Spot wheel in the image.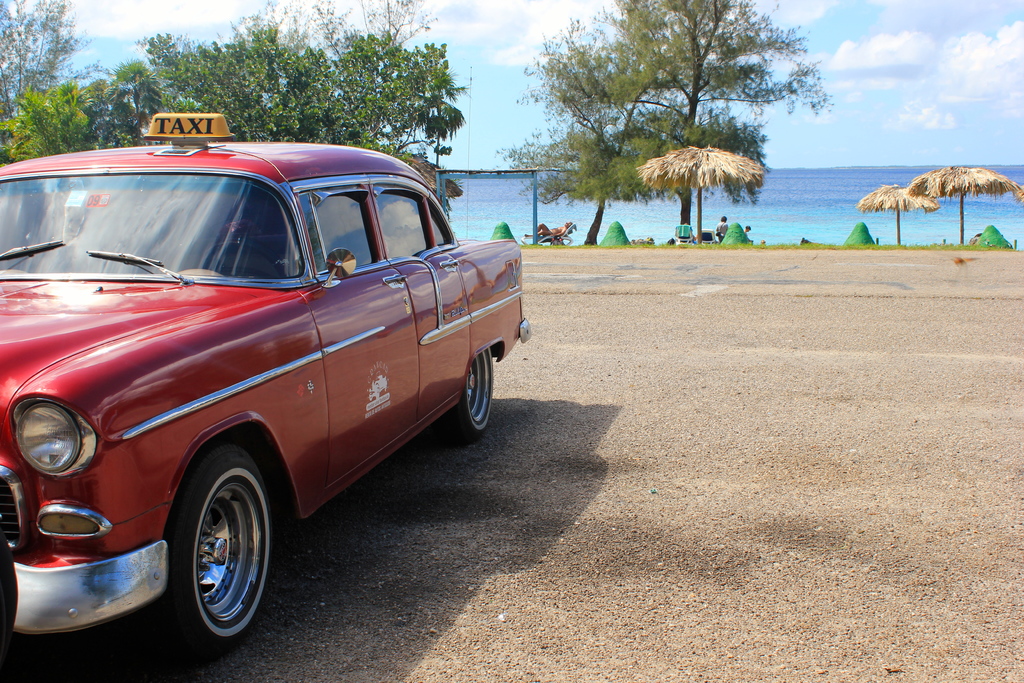
wheel found at locate(154, 456, 266, 643).
